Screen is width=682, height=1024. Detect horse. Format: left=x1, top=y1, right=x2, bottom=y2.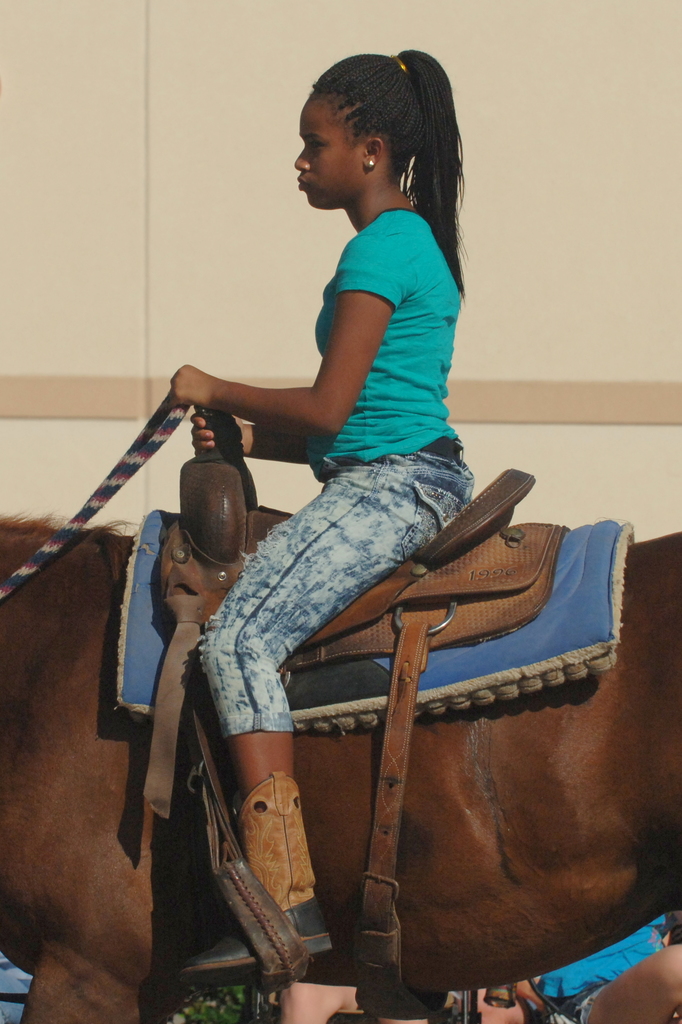
left=0, top=508, right=681, bottom=1023.
